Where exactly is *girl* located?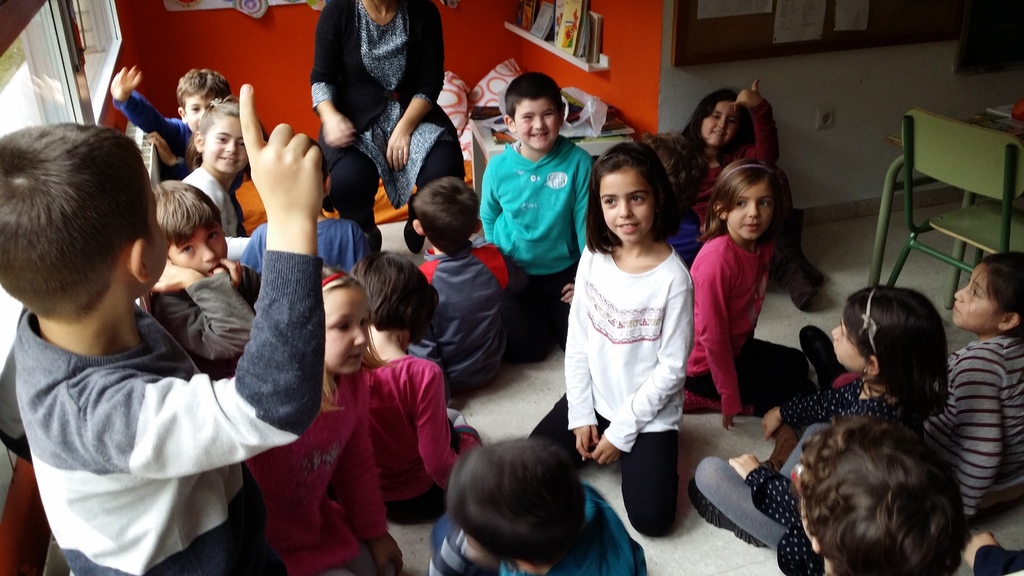
Its bounding box is locate(179, 93, 264, 235).
